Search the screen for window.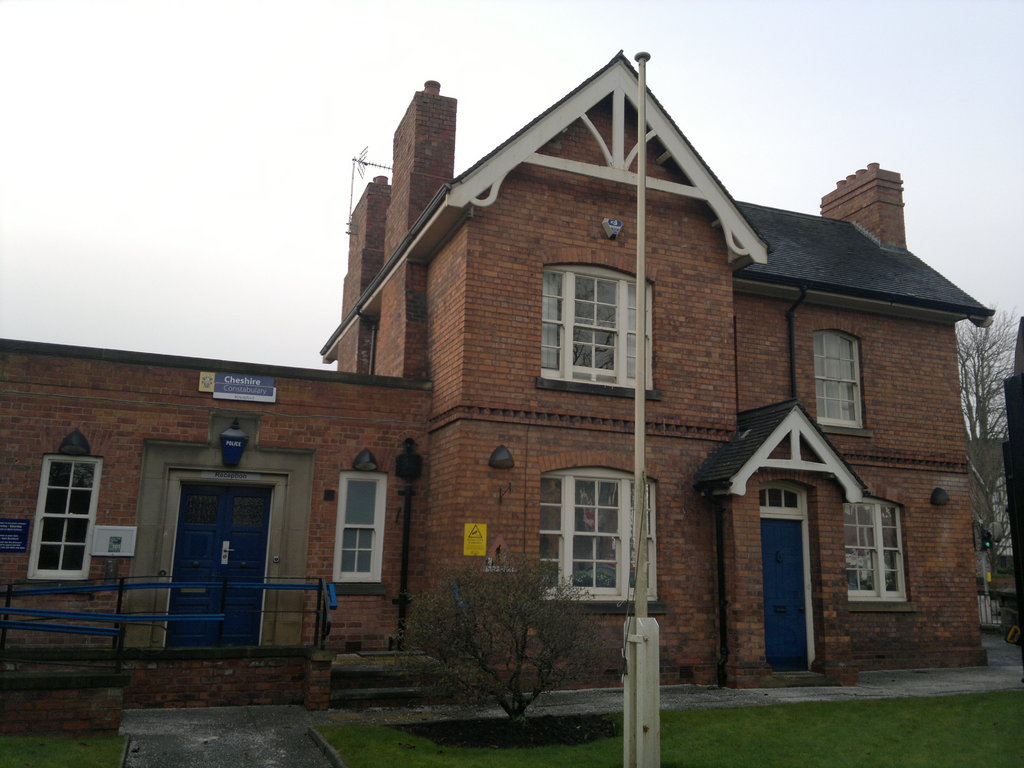
Found at [x1=813, y1=333, x2=863, y2=431].
